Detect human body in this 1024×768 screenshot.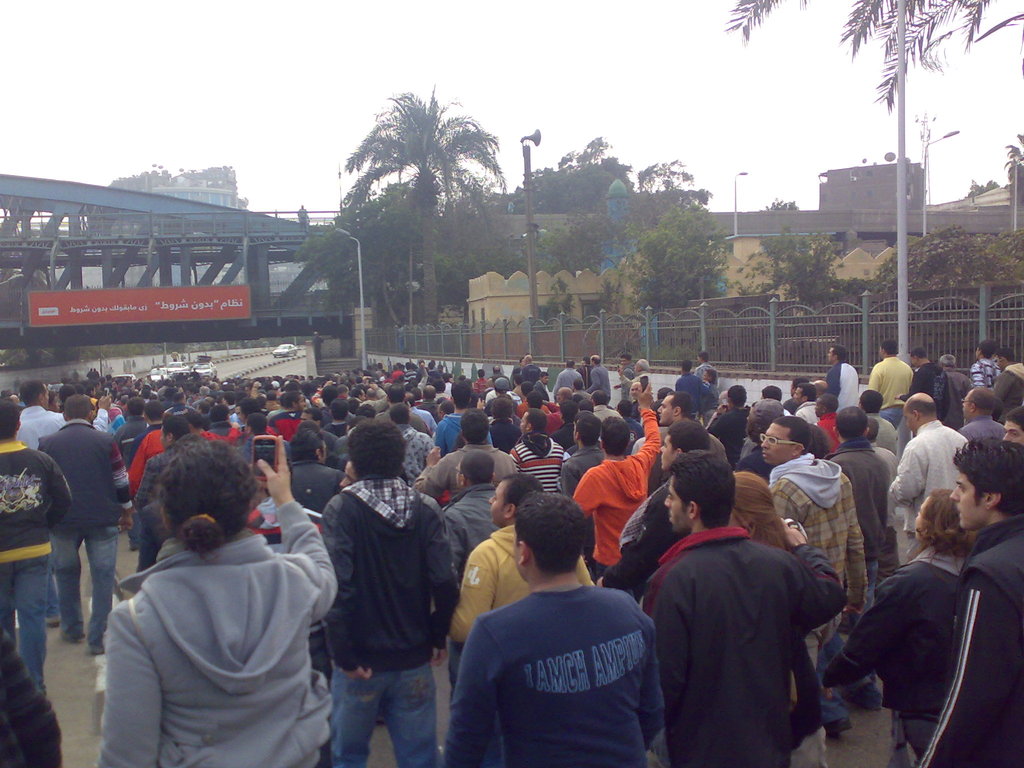
Detection: 888 408 966 549.
